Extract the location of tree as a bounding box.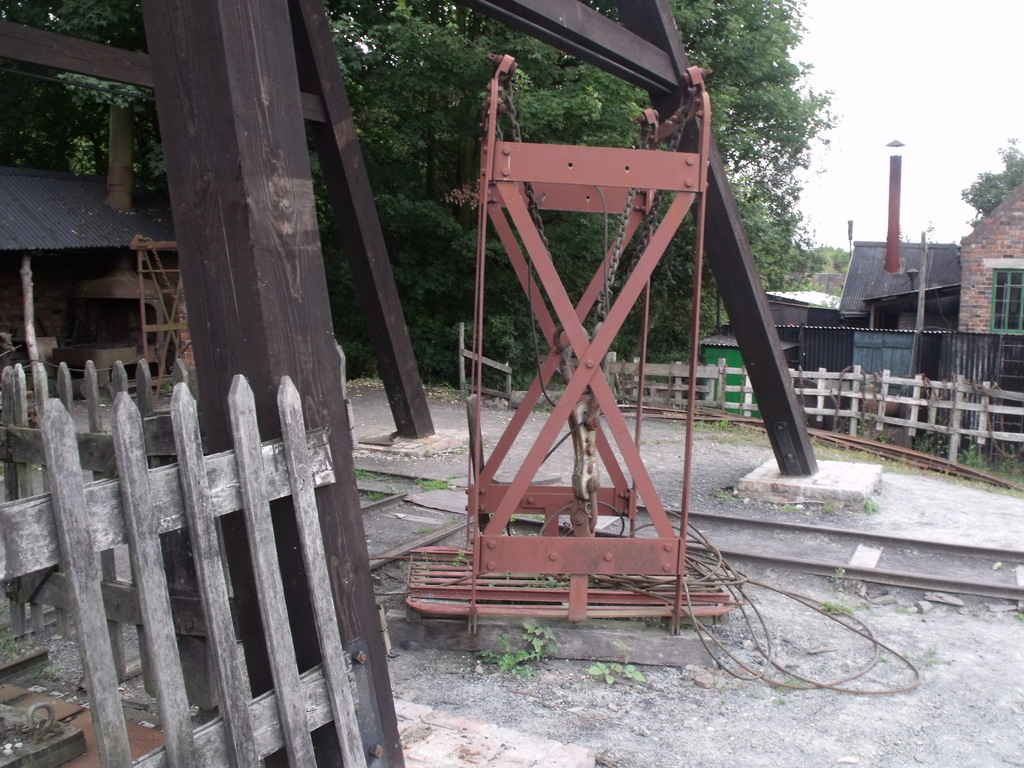
select_region(959, 132, 1023, 217).
